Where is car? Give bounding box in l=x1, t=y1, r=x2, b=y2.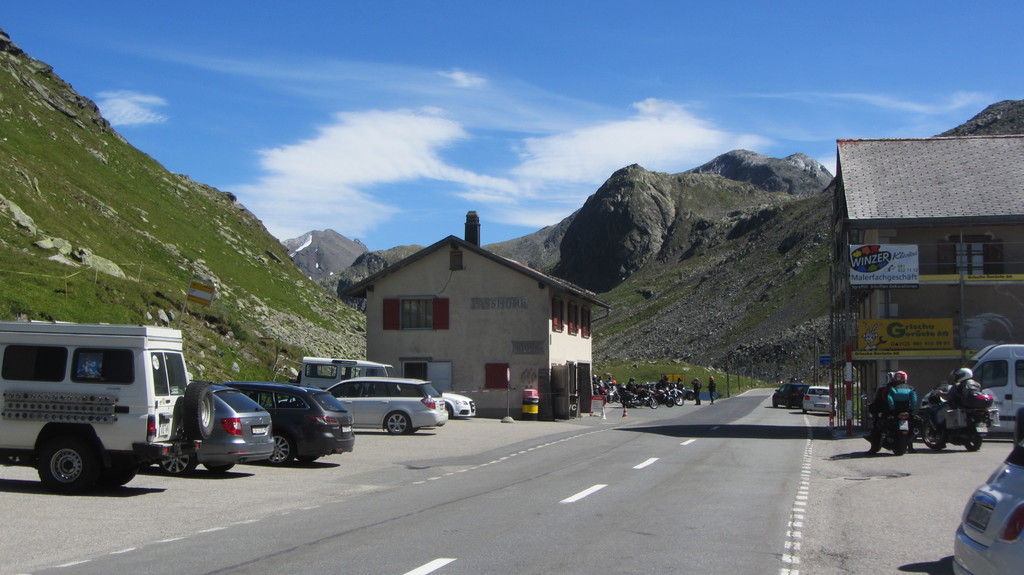
l=1016, t=406, r=1023, b=441.
